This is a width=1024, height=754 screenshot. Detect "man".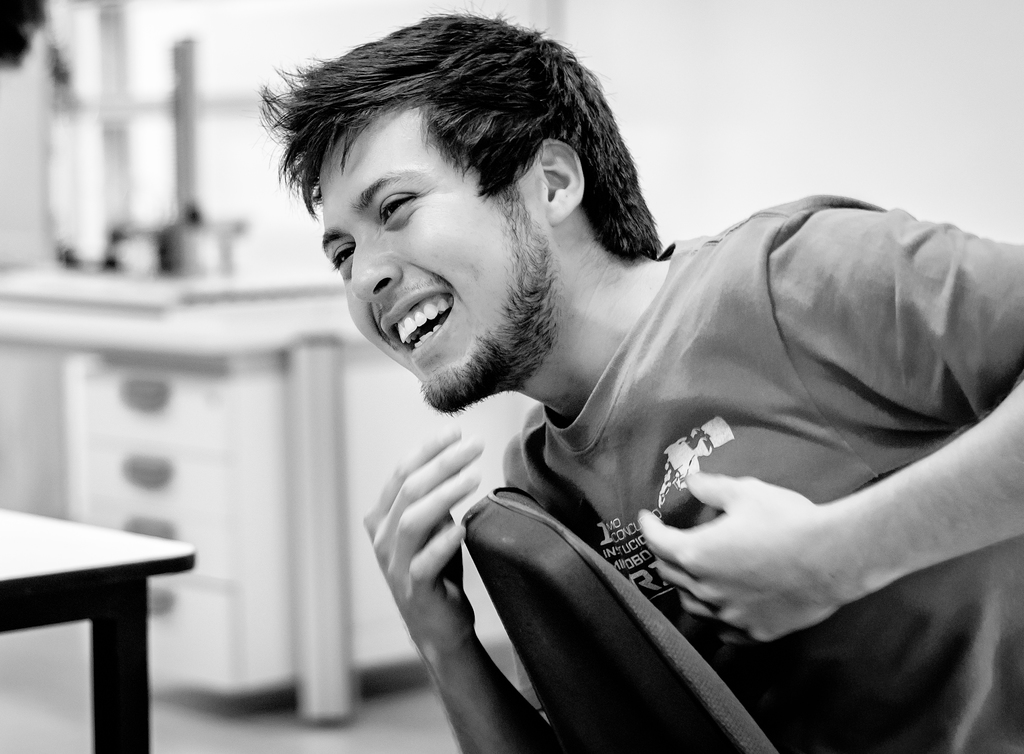
<box>208,24,1016,718</box>.
